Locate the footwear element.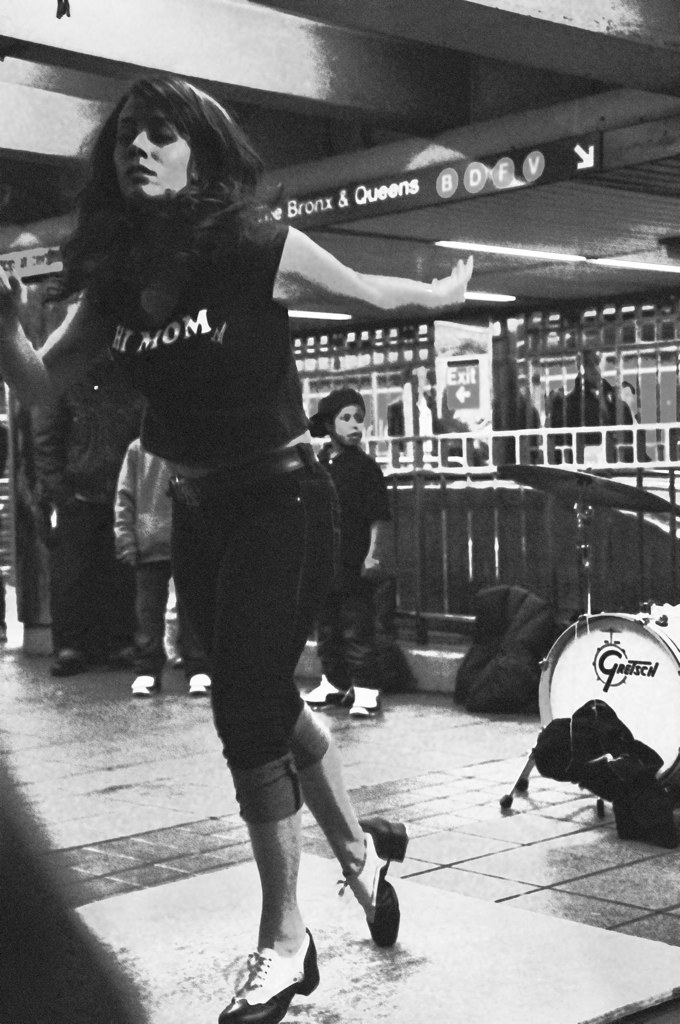
Element bbox: bbox=(336, 818, 405, 958).
